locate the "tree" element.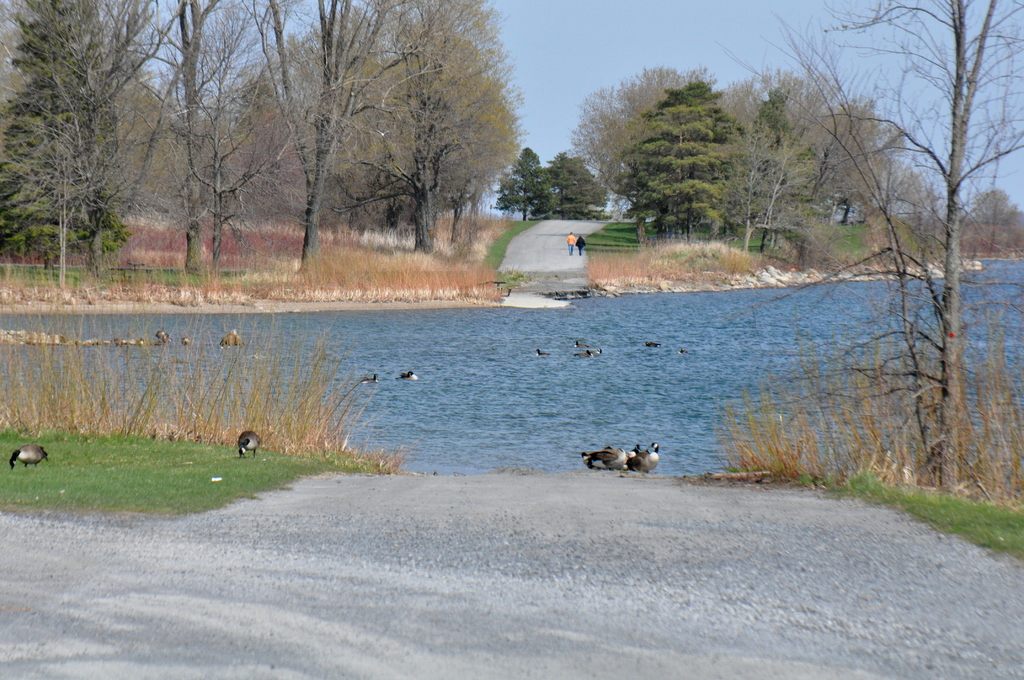
Element bbox: (804, 84, 909, 257).
